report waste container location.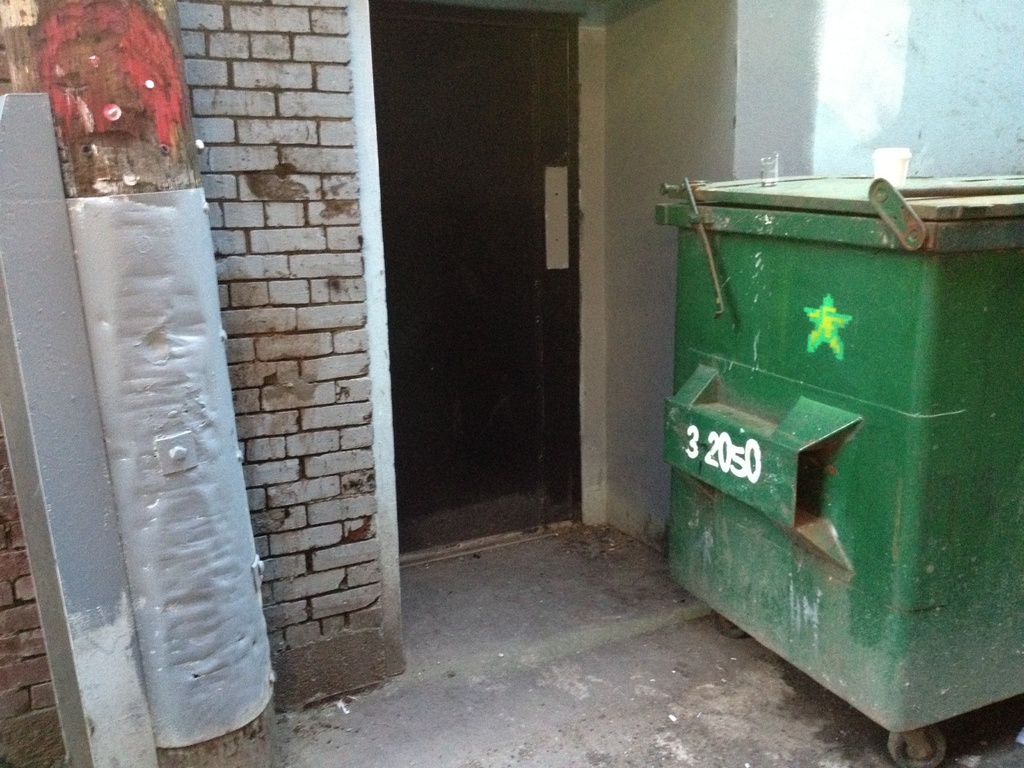
Report: crop(654, 140, 1023, 738).
